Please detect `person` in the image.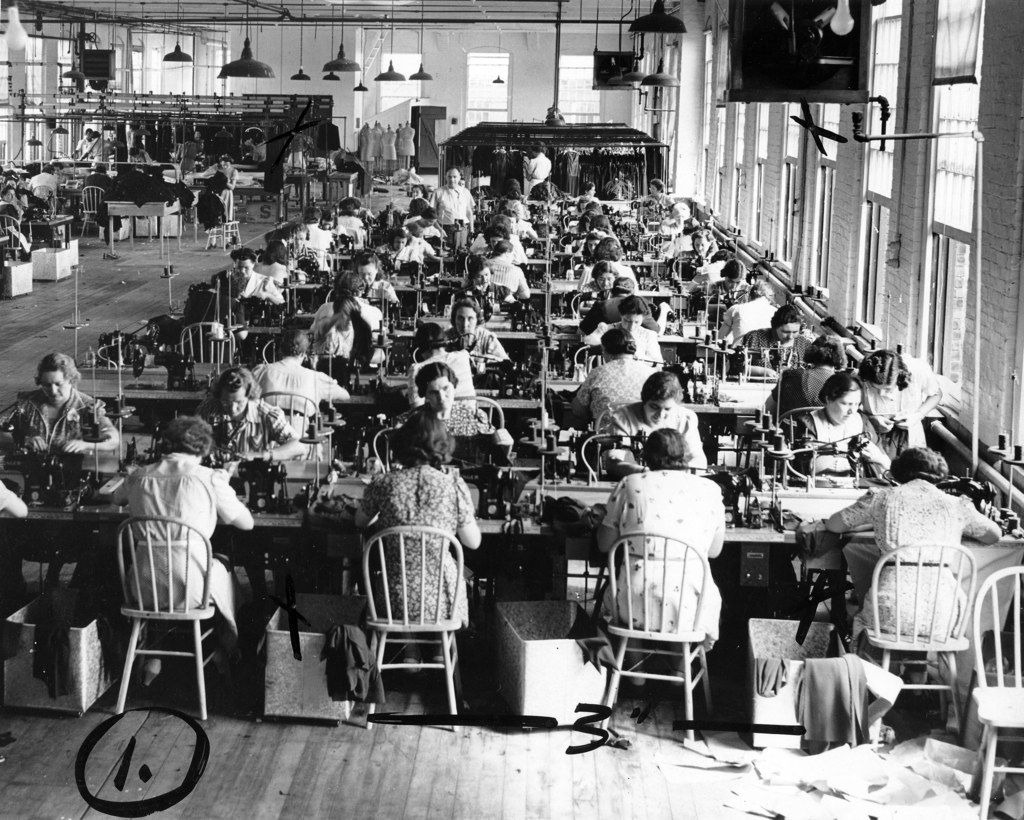
(714, 277, 778, 343).
